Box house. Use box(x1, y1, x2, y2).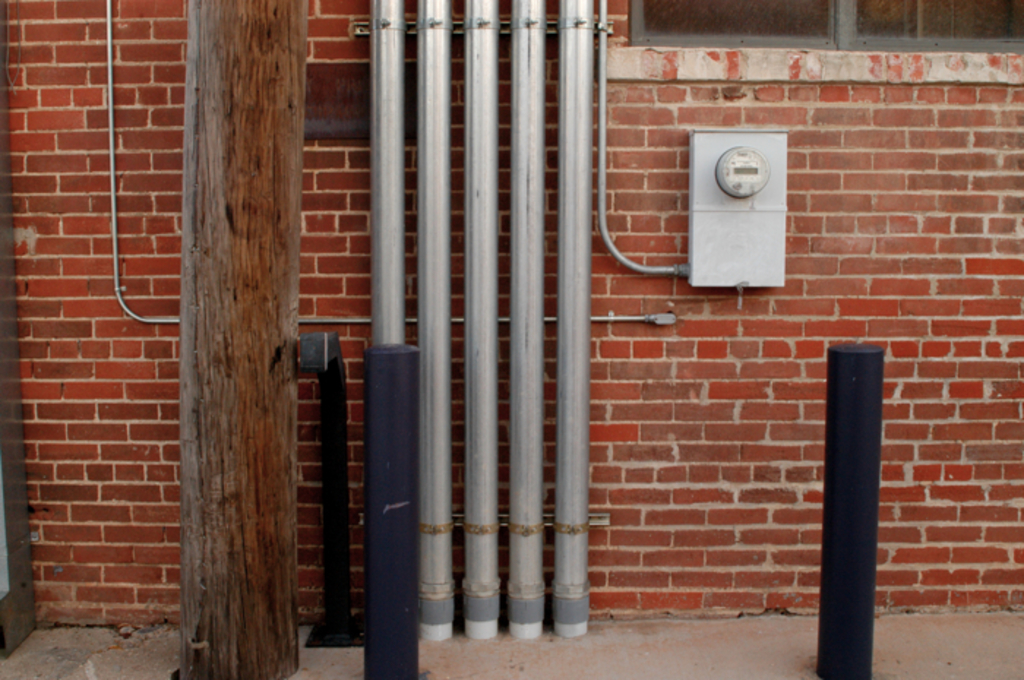
box(6, 0, 998, 670).
